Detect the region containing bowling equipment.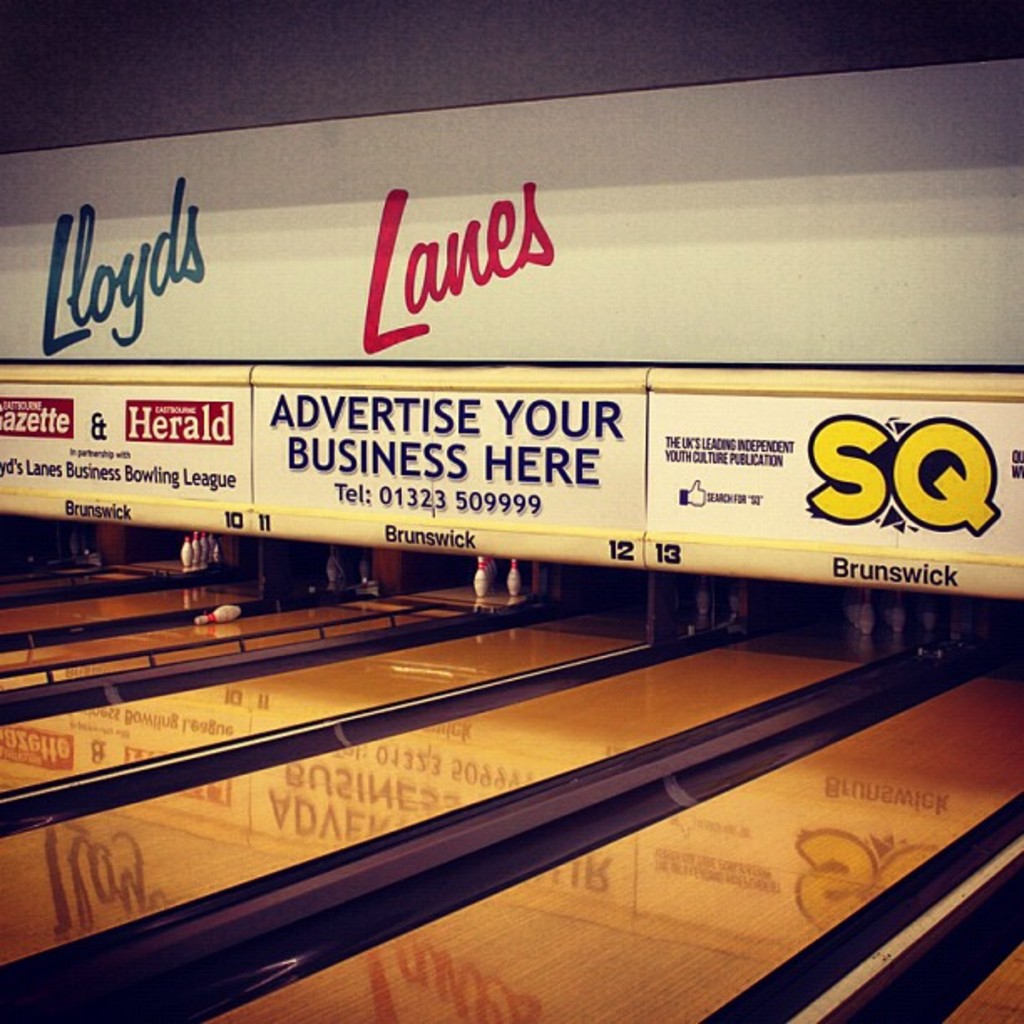
468, 557, 487, 599.
